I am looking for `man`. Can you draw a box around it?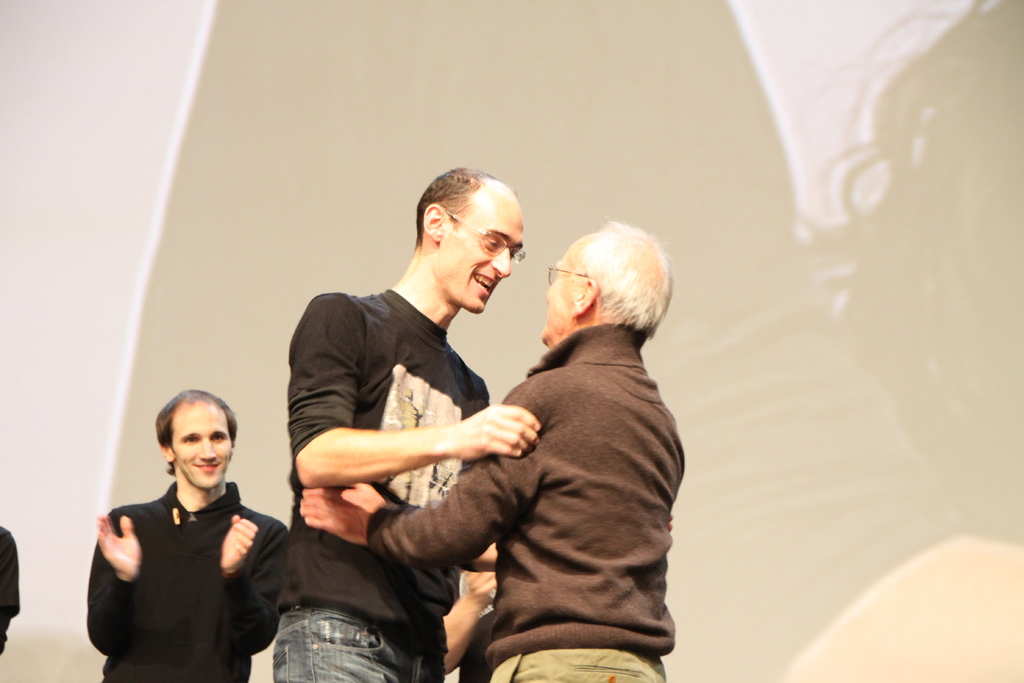
Sure, the bounding box is Rect(0, 528, 19, 654).
